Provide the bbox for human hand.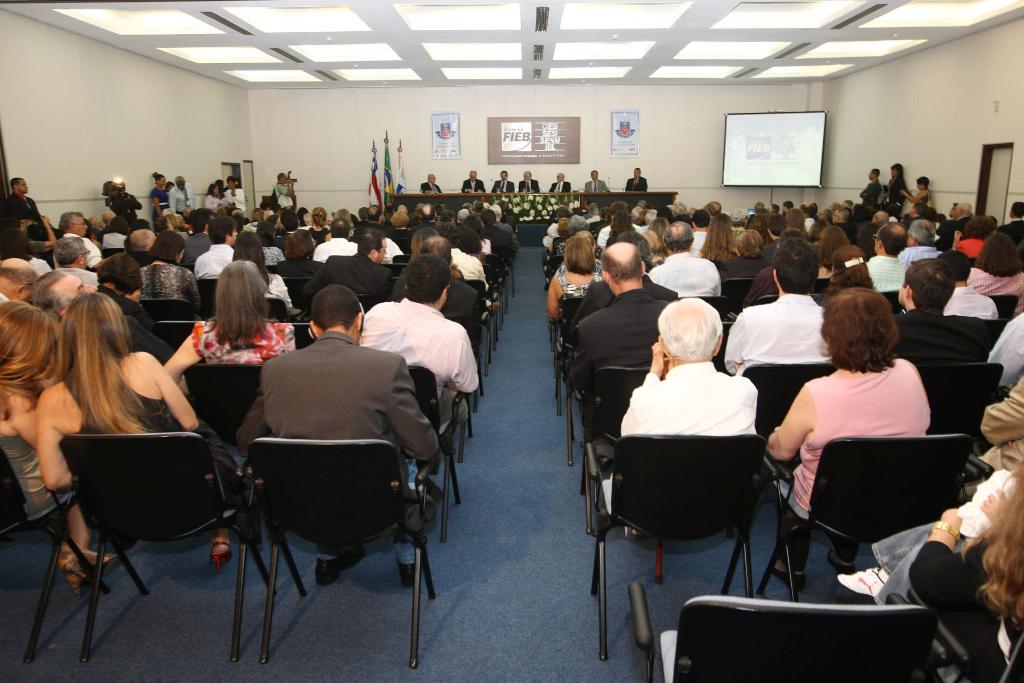
<bbox>39, 215, 51, 227</bbox>.
